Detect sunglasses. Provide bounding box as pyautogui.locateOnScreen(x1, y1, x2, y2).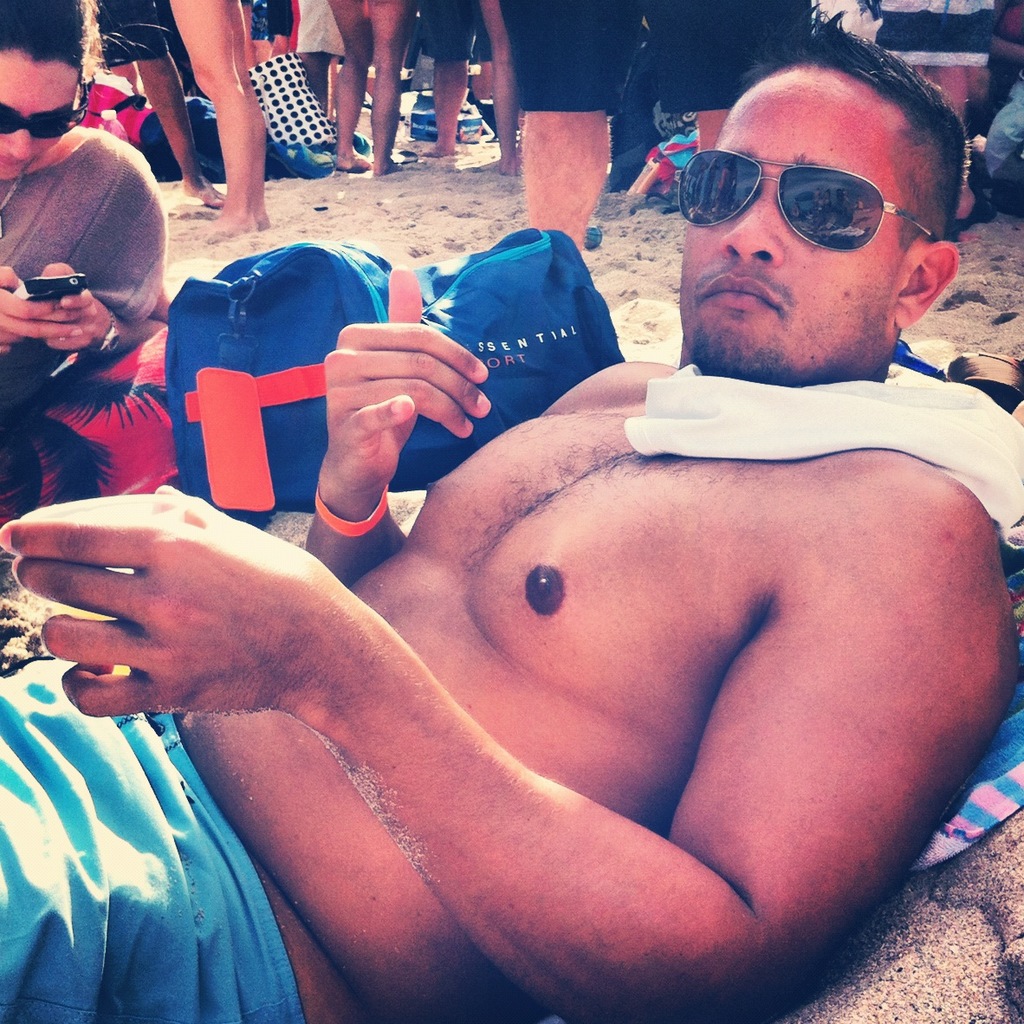
pyautogui.locateOnScreen(0, 103, 89, 141).
